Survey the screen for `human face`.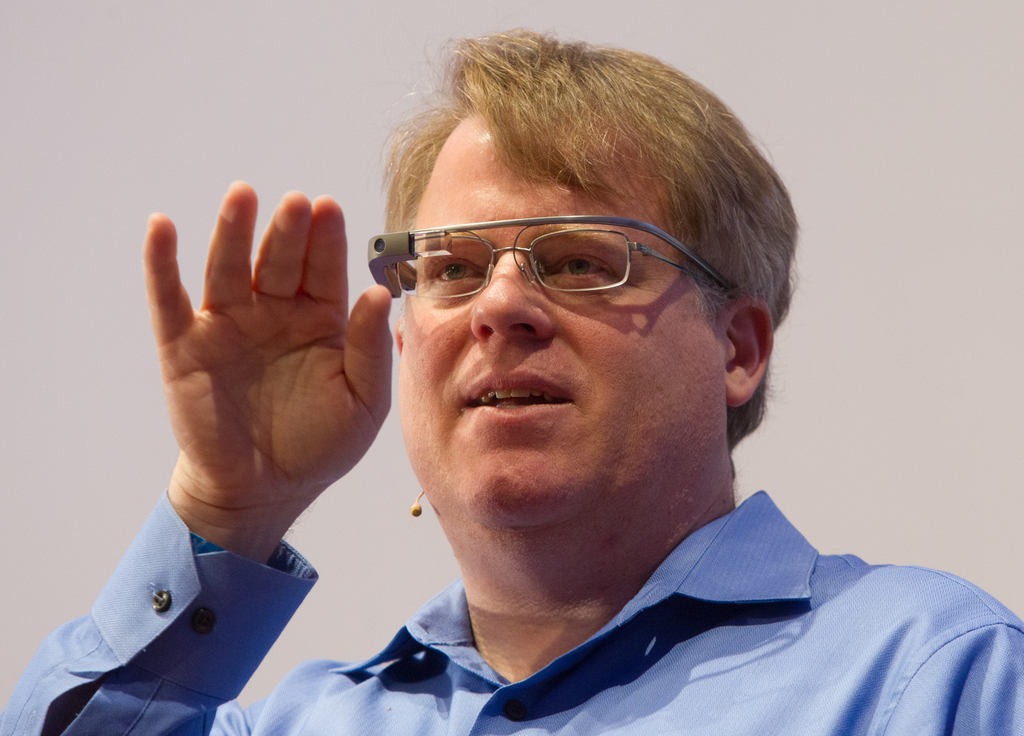
Survey found: x1=398, y1=118, x2=724, y2=528.
